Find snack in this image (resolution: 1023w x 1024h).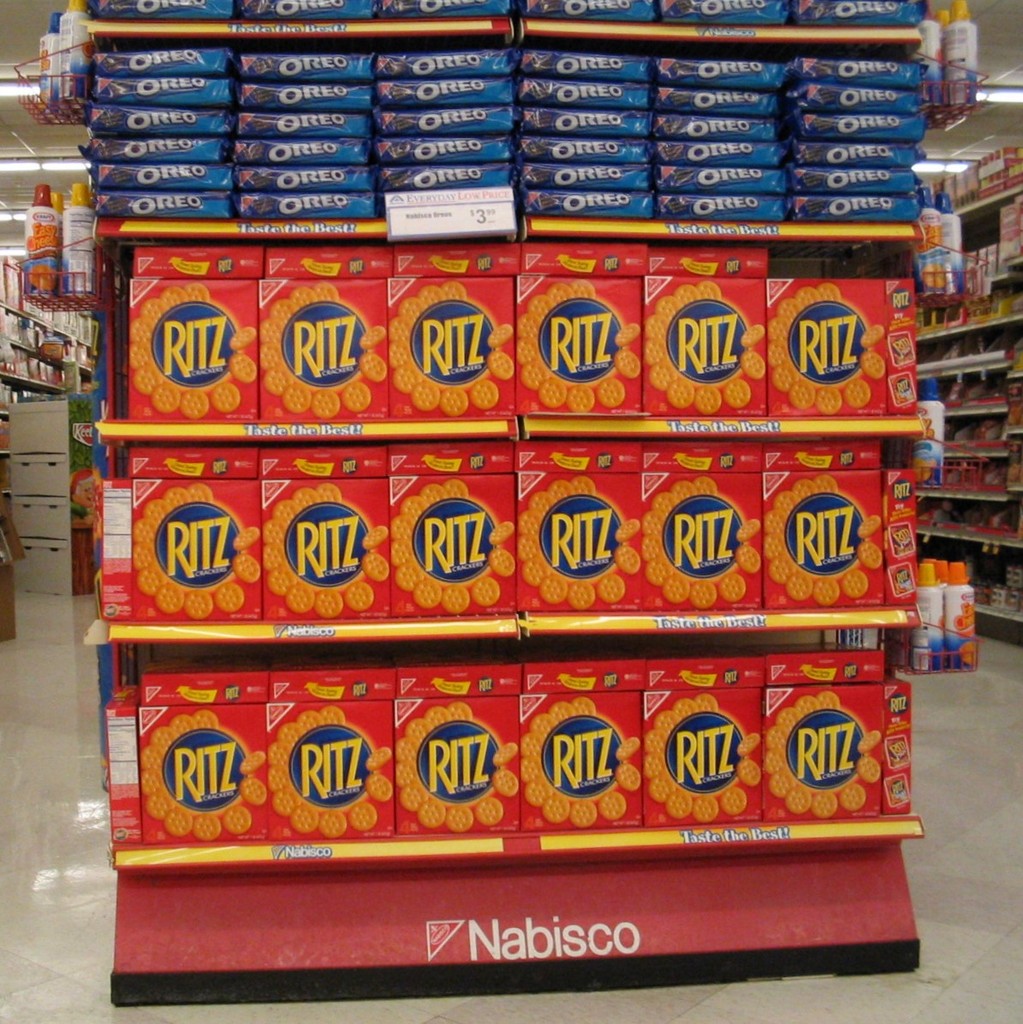
crop(859, 731, 878, 750).
